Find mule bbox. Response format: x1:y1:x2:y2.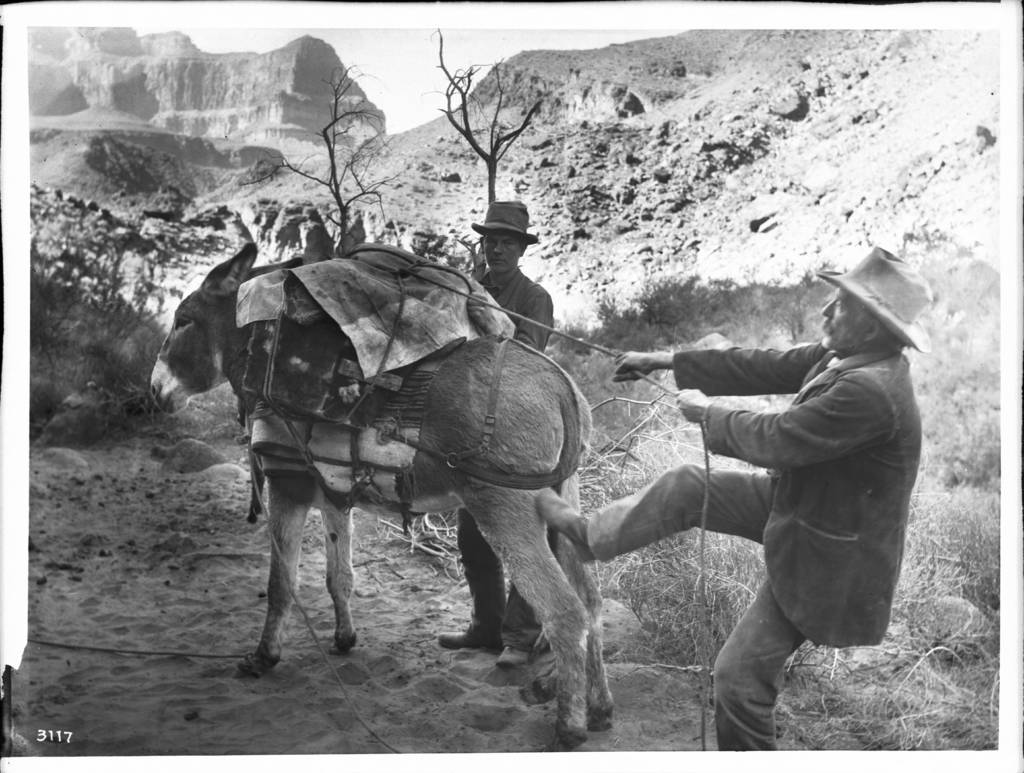
148:244:618:747.
